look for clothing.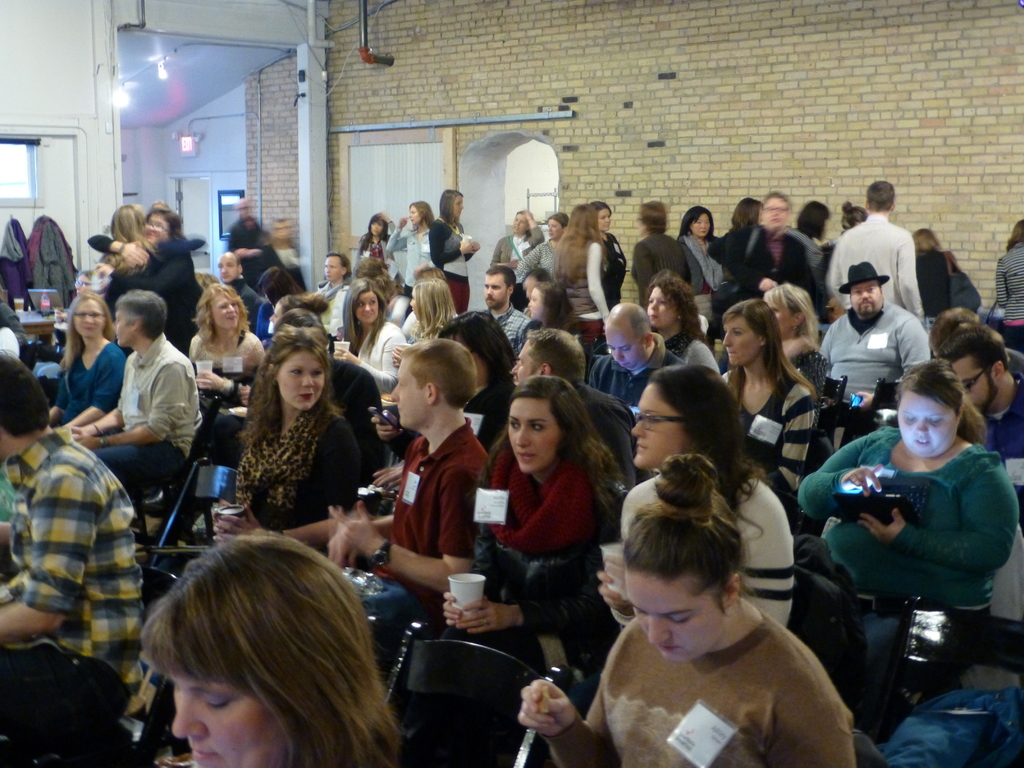
Found: crop(81, 328, 193, 490).
